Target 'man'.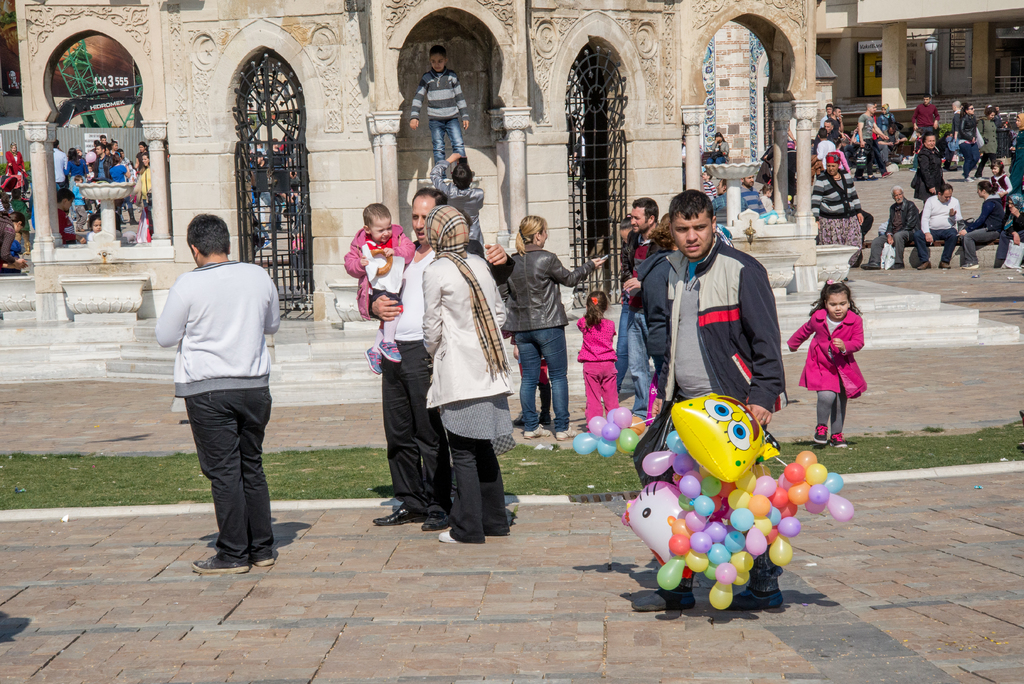
Target region: 941/99/961/172.
